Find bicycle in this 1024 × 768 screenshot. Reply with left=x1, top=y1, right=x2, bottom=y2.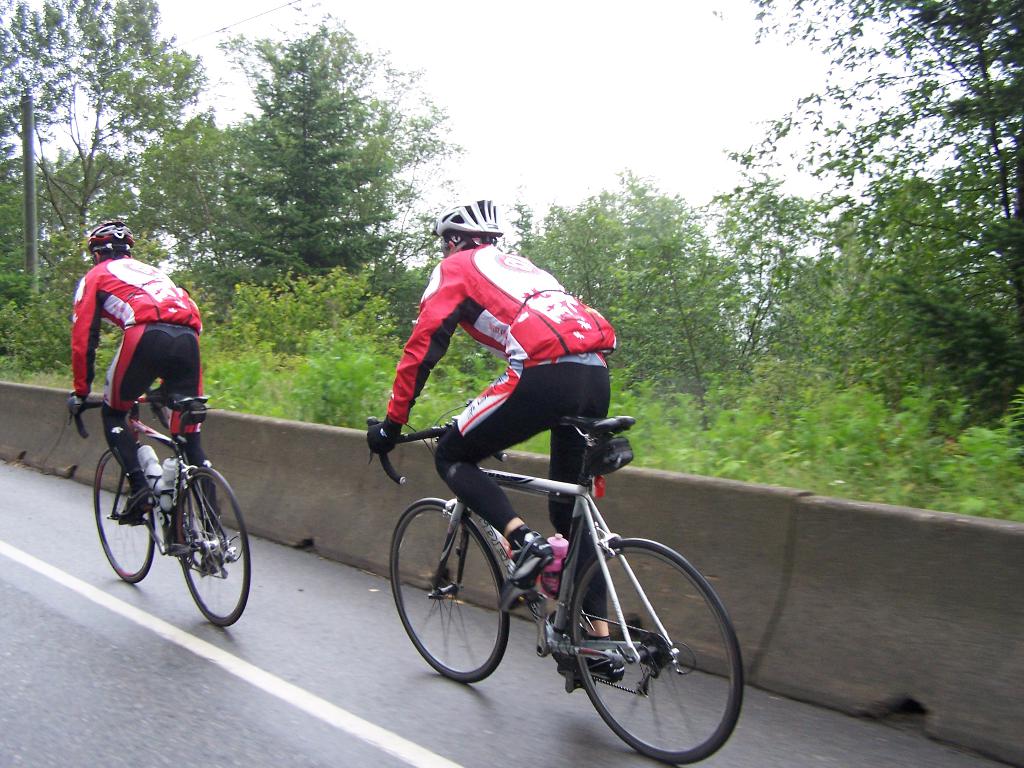
left=66, top=399, right=251, bottom=636.
